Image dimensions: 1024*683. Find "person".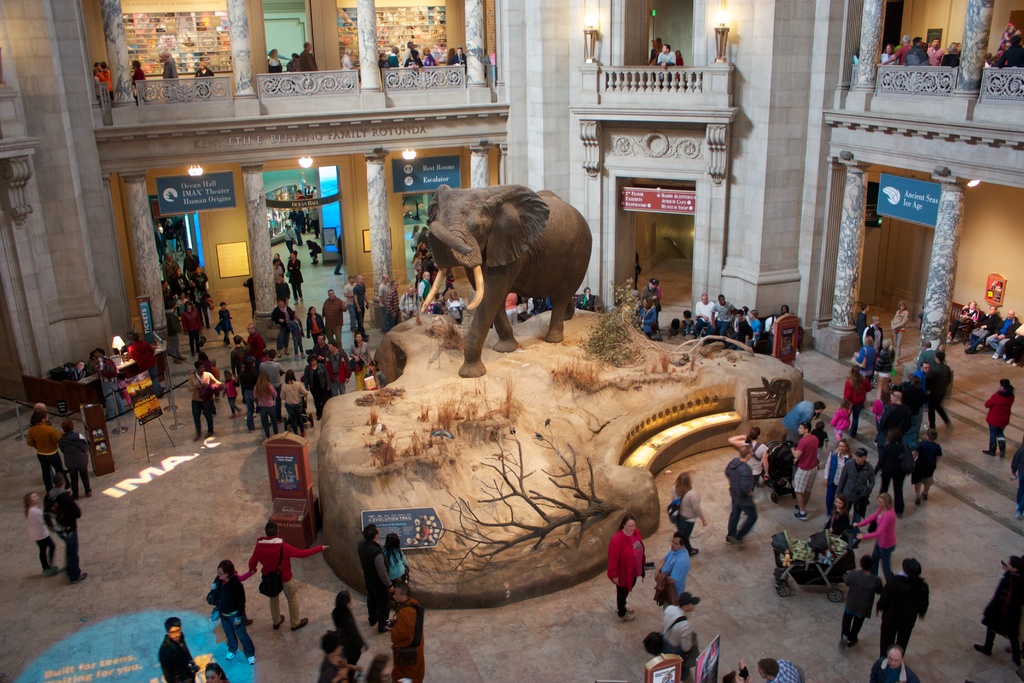
BBox(636, 253, 646, 296).
